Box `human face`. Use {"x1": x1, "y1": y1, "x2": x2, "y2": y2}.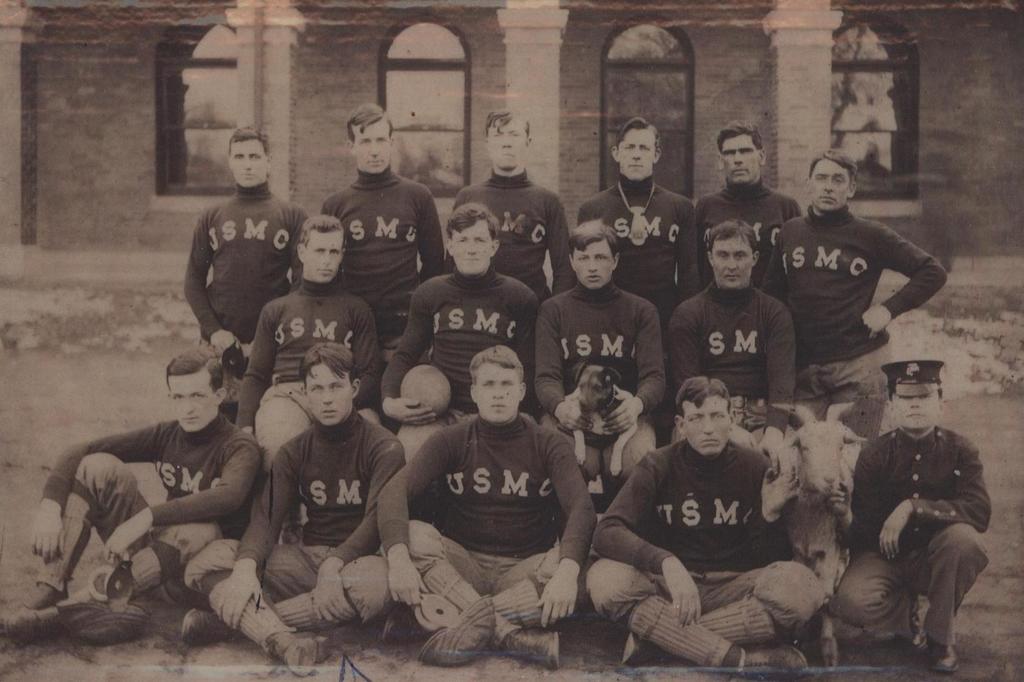
{"x1": 228, "y1": 136, "x2": 270, "y2": 187}.
